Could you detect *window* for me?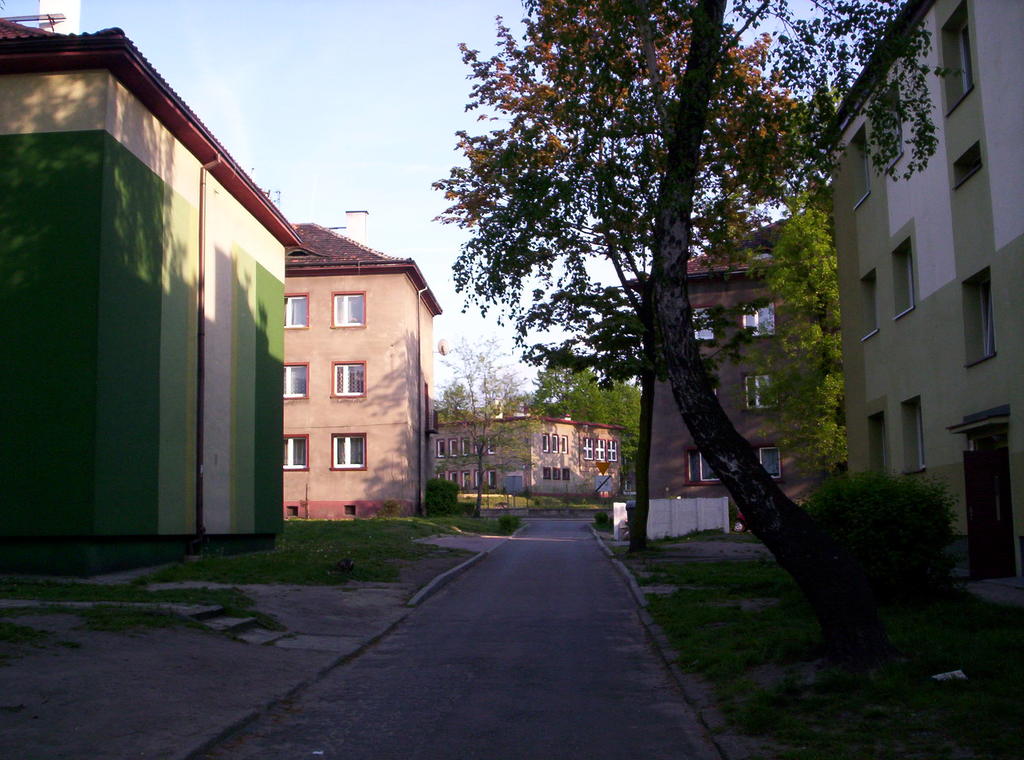
Detection result: {"left": 681, "top": 445, "right": 721, "bottom": 484}.
